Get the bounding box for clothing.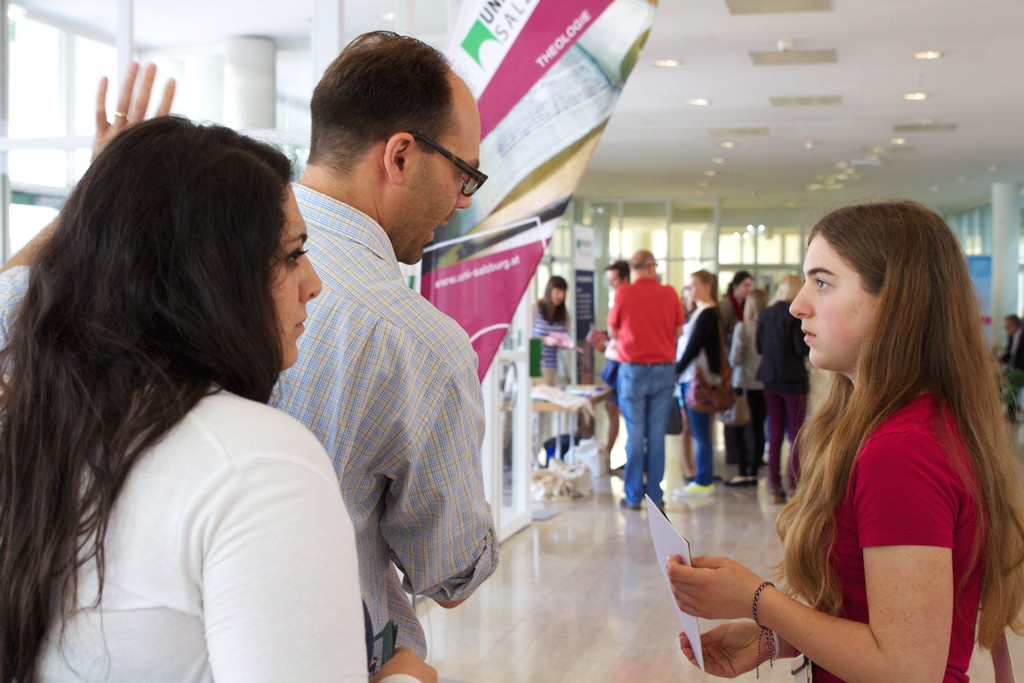
{"left": 602, "top": 297, "right": 634, "bottom": 399}.
